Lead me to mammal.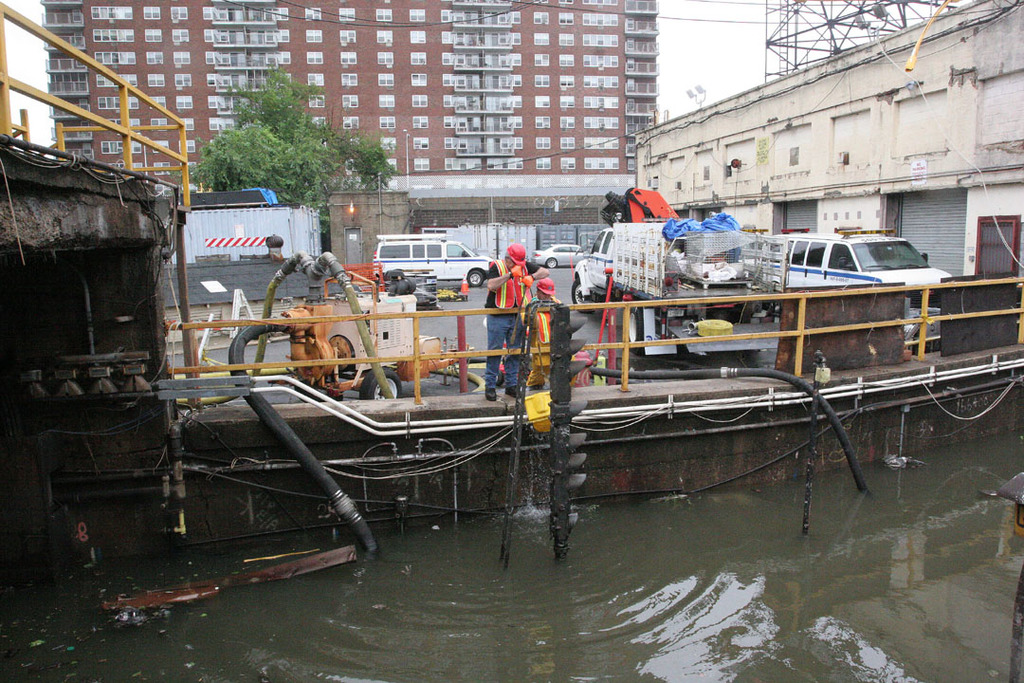
Lead to (left=523, top=277, right=566, bottom=386).
